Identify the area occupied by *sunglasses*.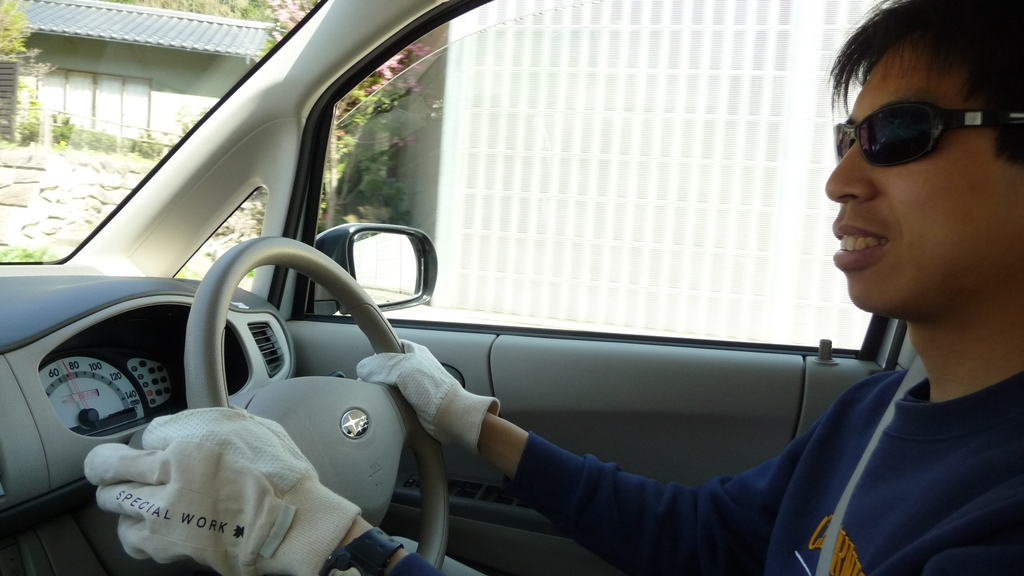
Area: bbox=[834, 95, 1023, 164].
